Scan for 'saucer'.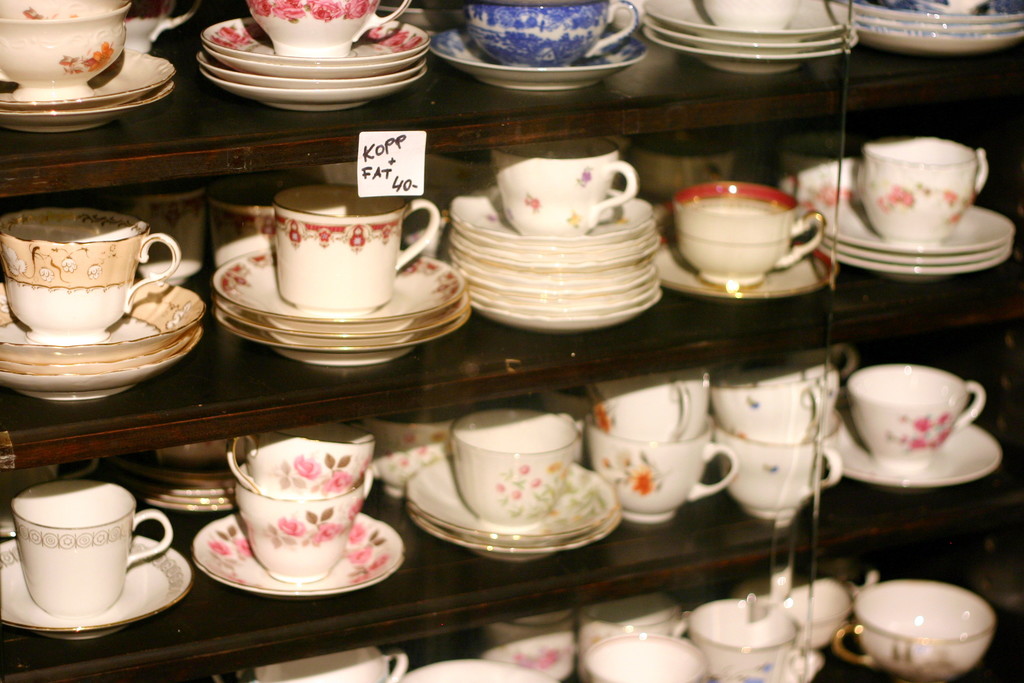
Scan result: region(189, 513, 405, 592).
